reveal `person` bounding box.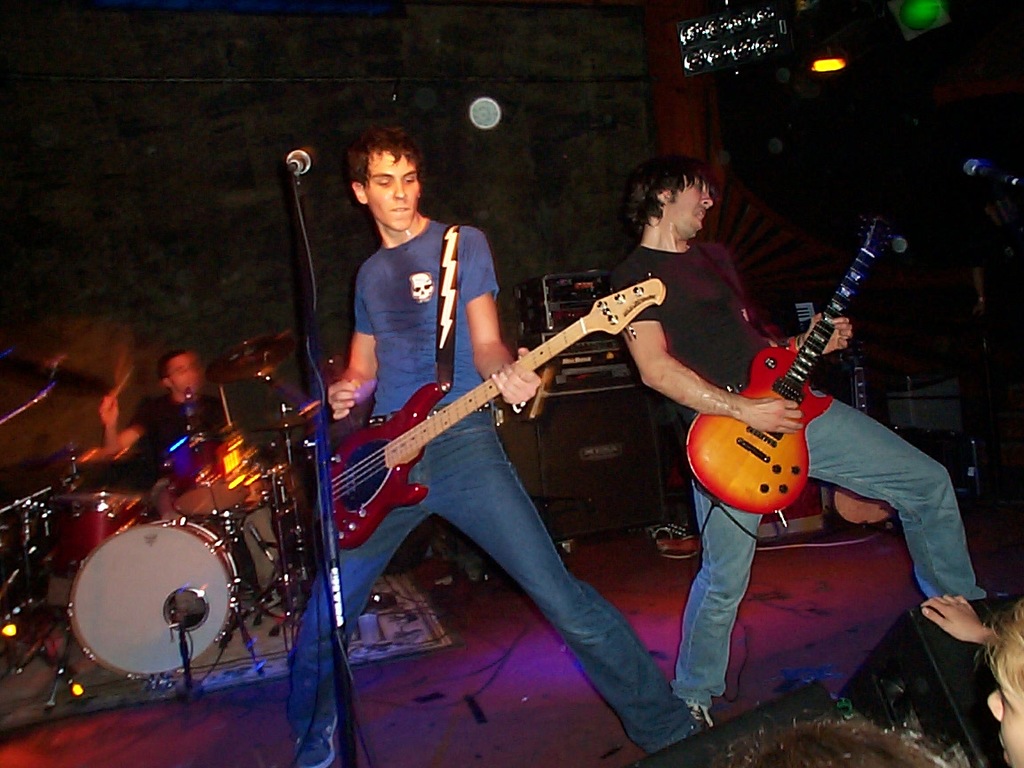
Revealed: x1=923, y1=584, x2=1023, y2=767.
